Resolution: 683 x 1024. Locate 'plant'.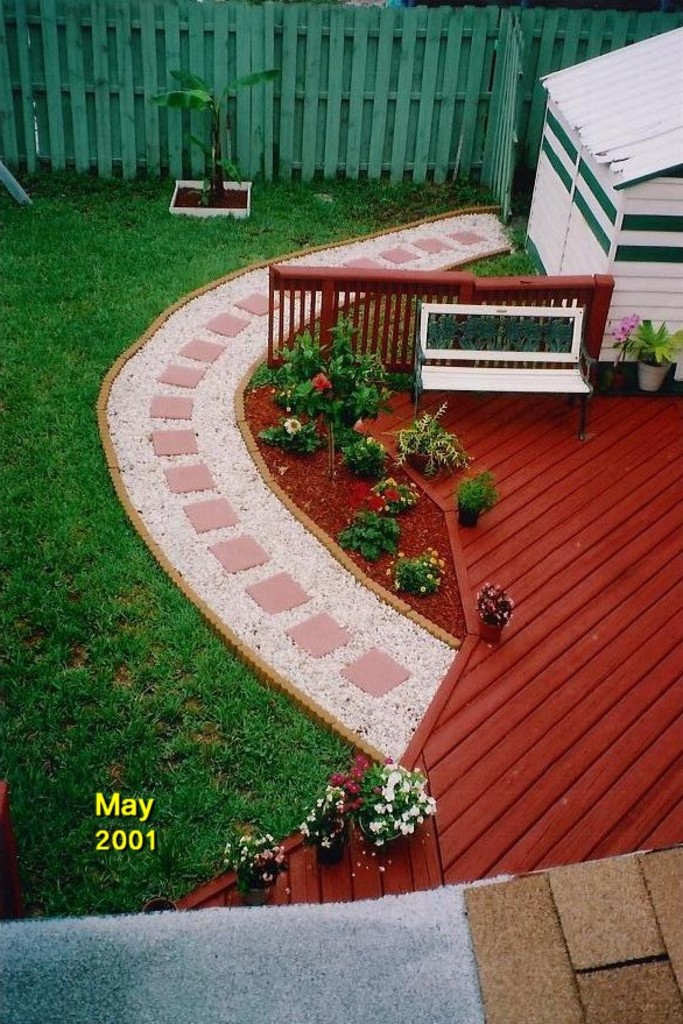
<box>366,760,450,840</box>.
